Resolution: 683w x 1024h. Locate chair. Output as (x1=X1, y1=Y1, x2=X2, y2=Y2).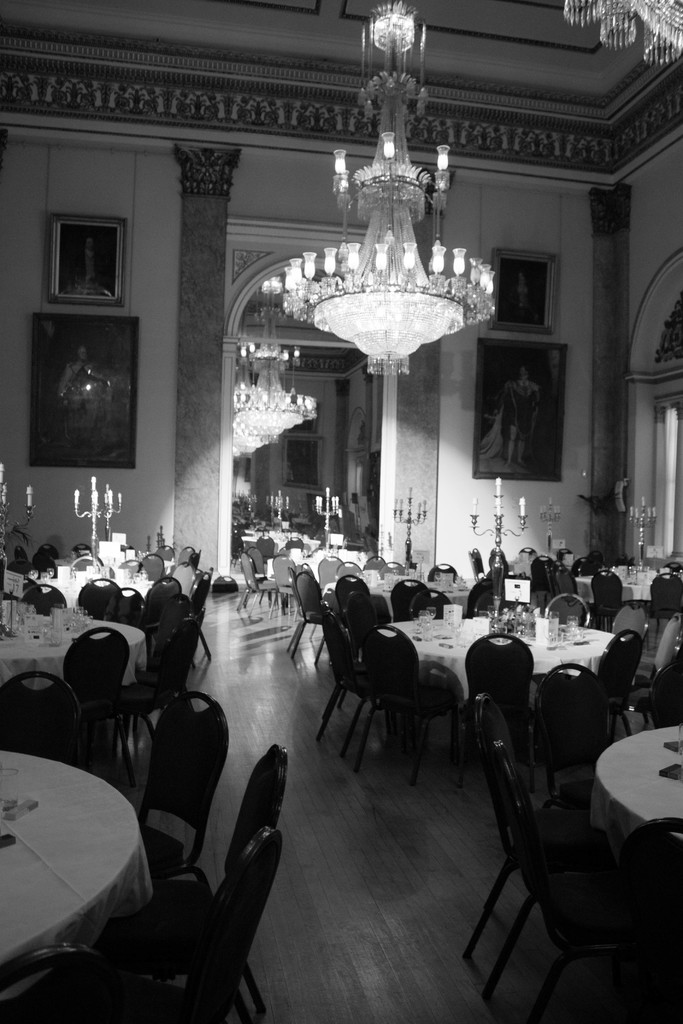
(x1=320, y1=603, x2=366, y2=741).
